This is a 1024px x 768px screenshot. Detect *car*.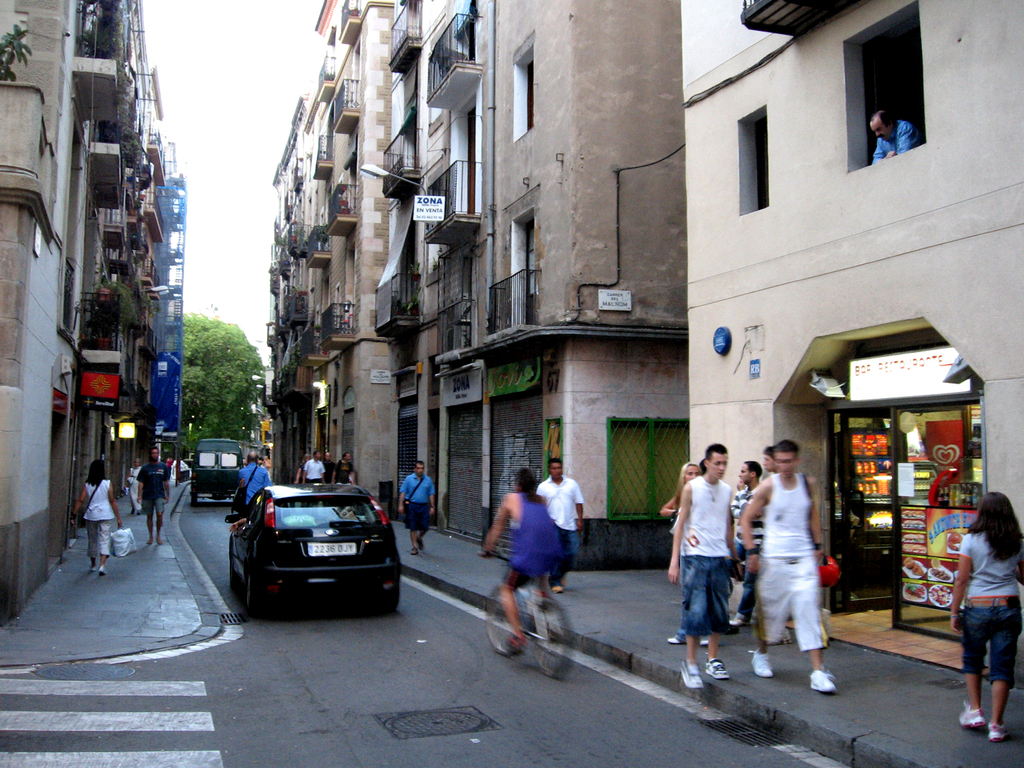
select_region(221, 475, 392, 618).
